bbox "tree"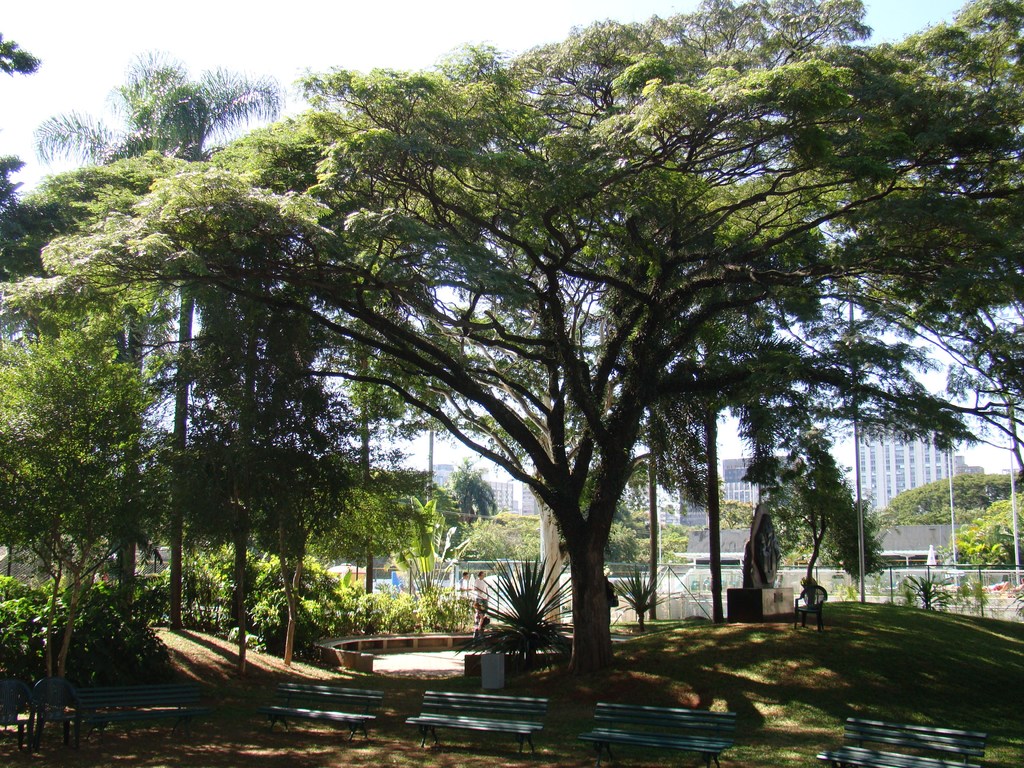
x1=308 y1=466 x2=444 y2=612
